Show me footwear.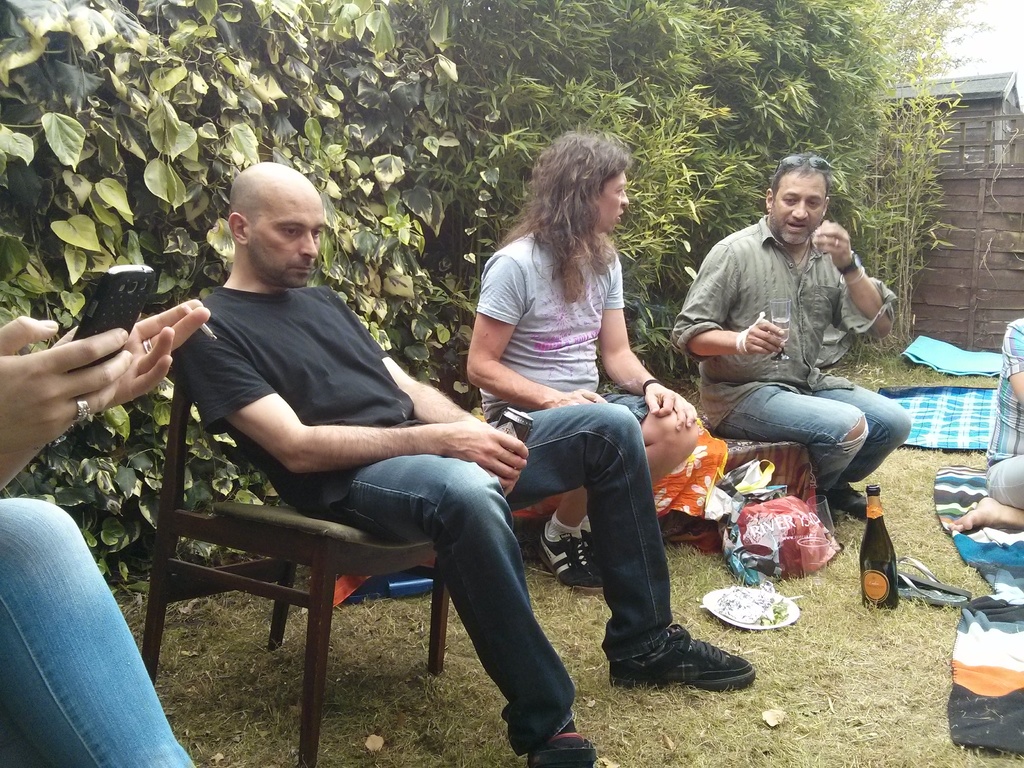
footwear is here: pyautogui.locateOnScreen(832, 479, 872, 519).
